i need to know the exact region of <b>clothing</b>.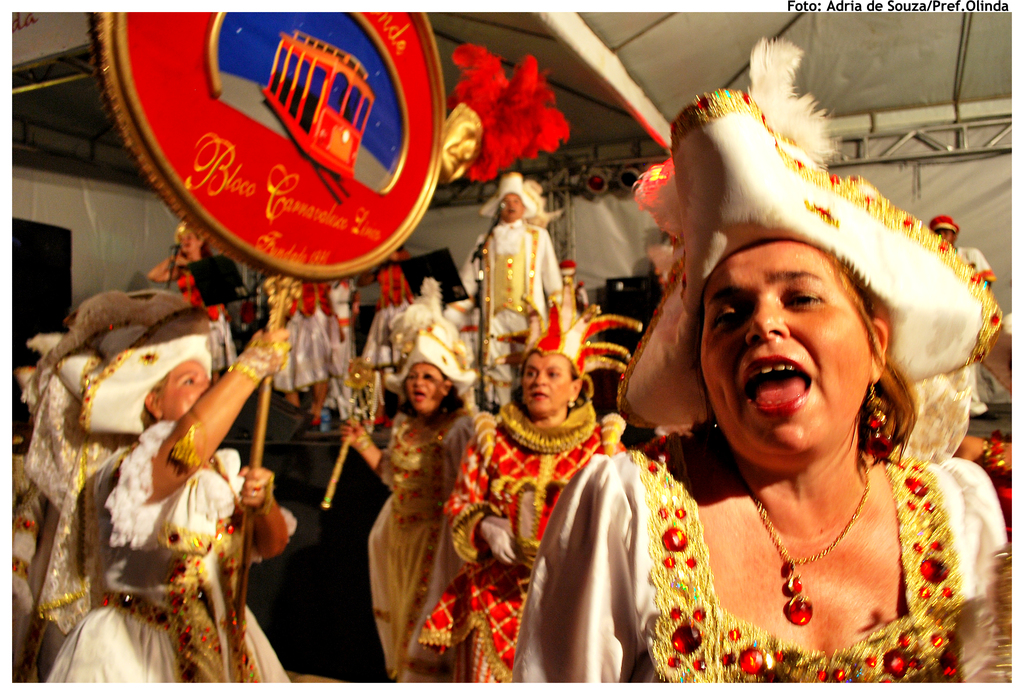
Region: left=79, top=337, right=202, bottom=426.
